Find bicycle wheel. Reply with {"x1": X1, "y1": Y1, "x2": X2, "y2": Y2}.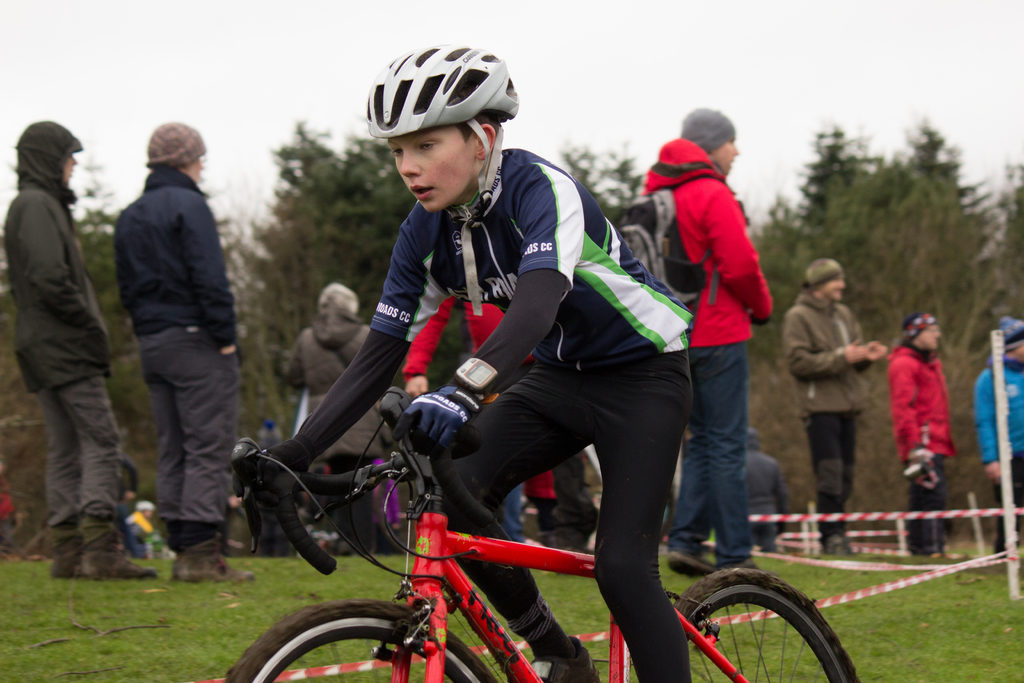
{"x1": 674, "y1": 567, "x2": 864, "y2": 682}.
